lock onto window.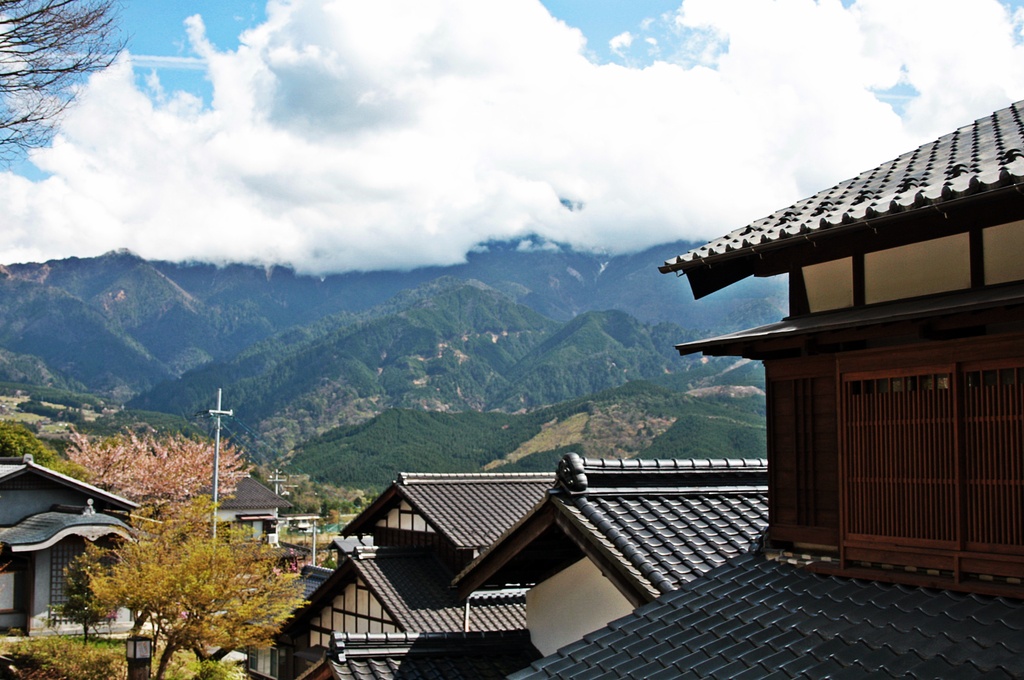
Locked: (263,520,278,533).
